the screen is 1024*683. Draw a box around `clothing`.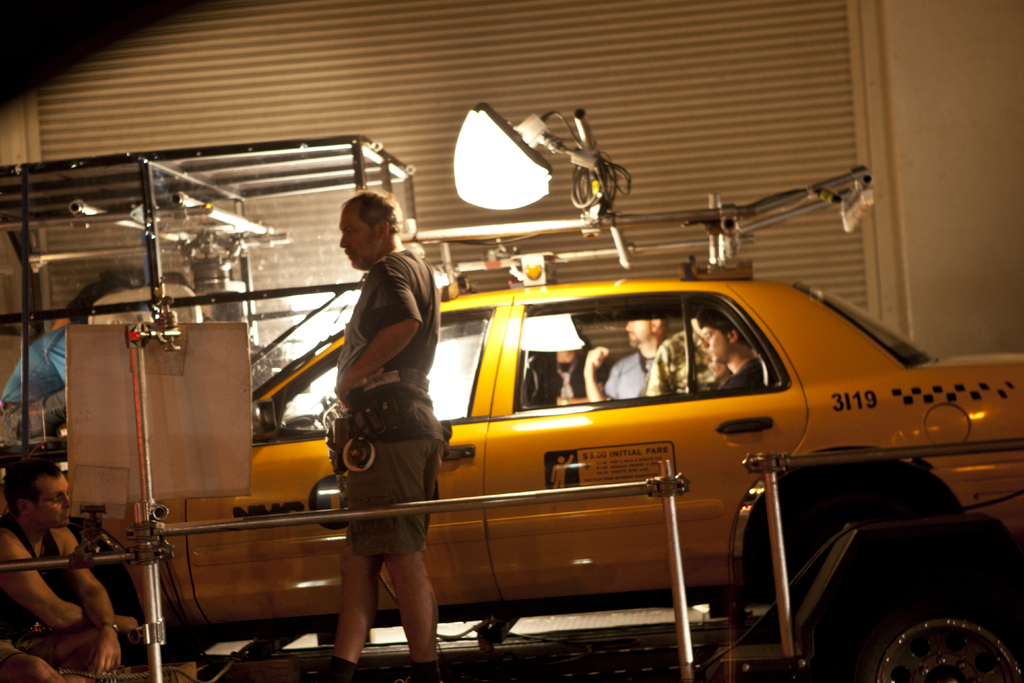
[left=3, top=523, right=99, bottom=645].
